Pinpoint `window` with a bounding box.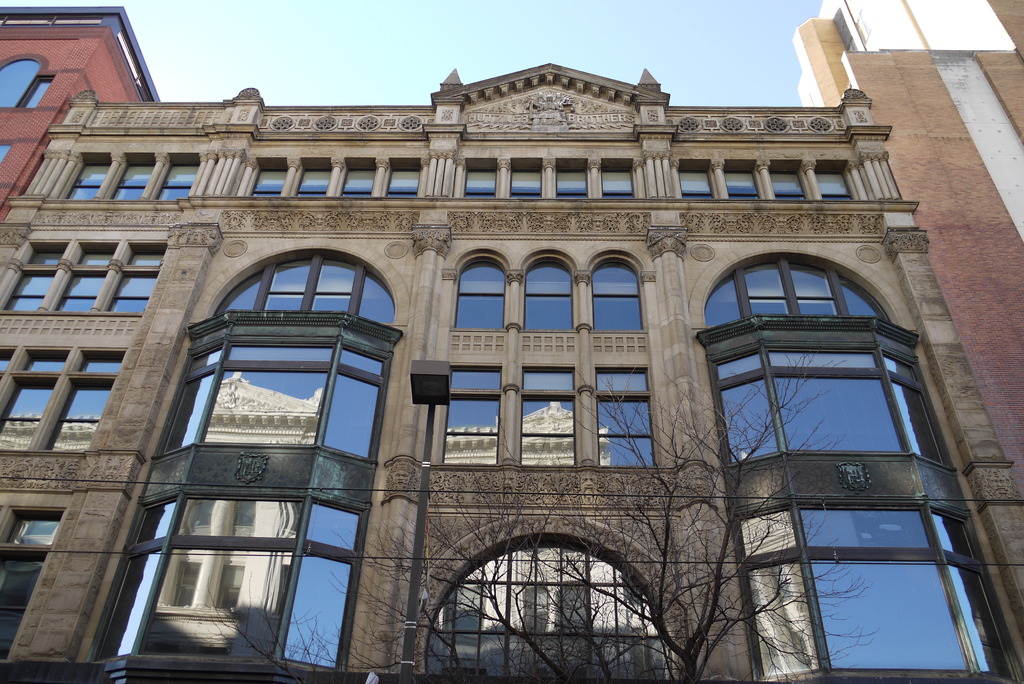
bbox=[509, 168, 541, 200].
